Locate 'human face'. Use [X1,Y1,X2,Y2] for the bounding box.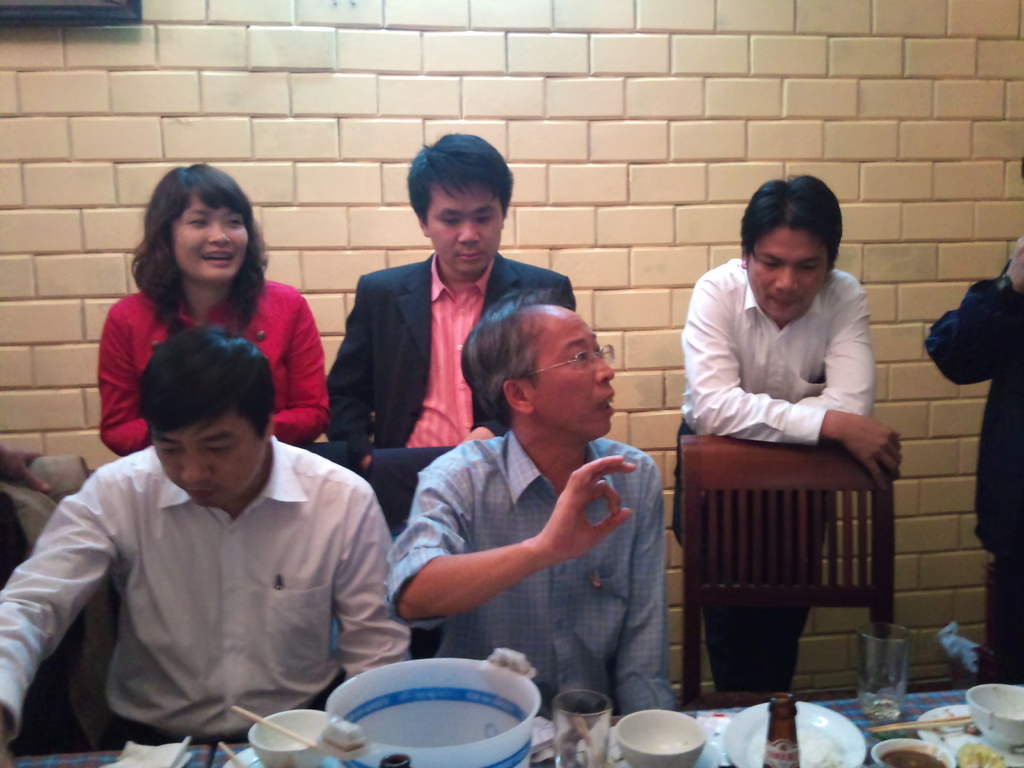
[159,408,269,508].
